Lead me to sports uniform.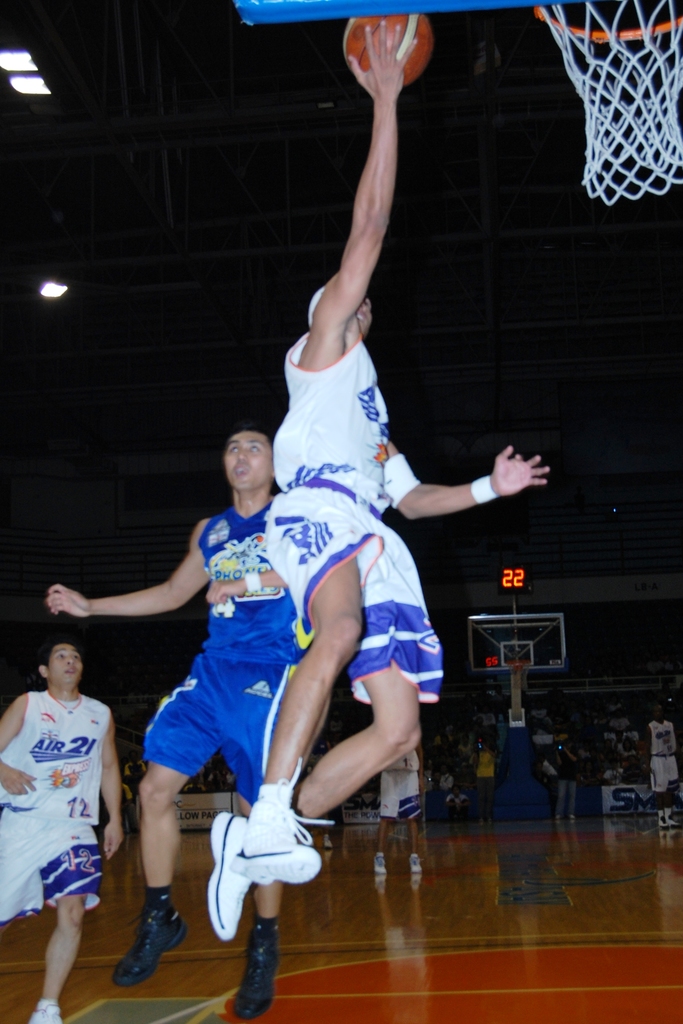
Lead to <bbox>0, 680, 119, 1021</bbox>.
